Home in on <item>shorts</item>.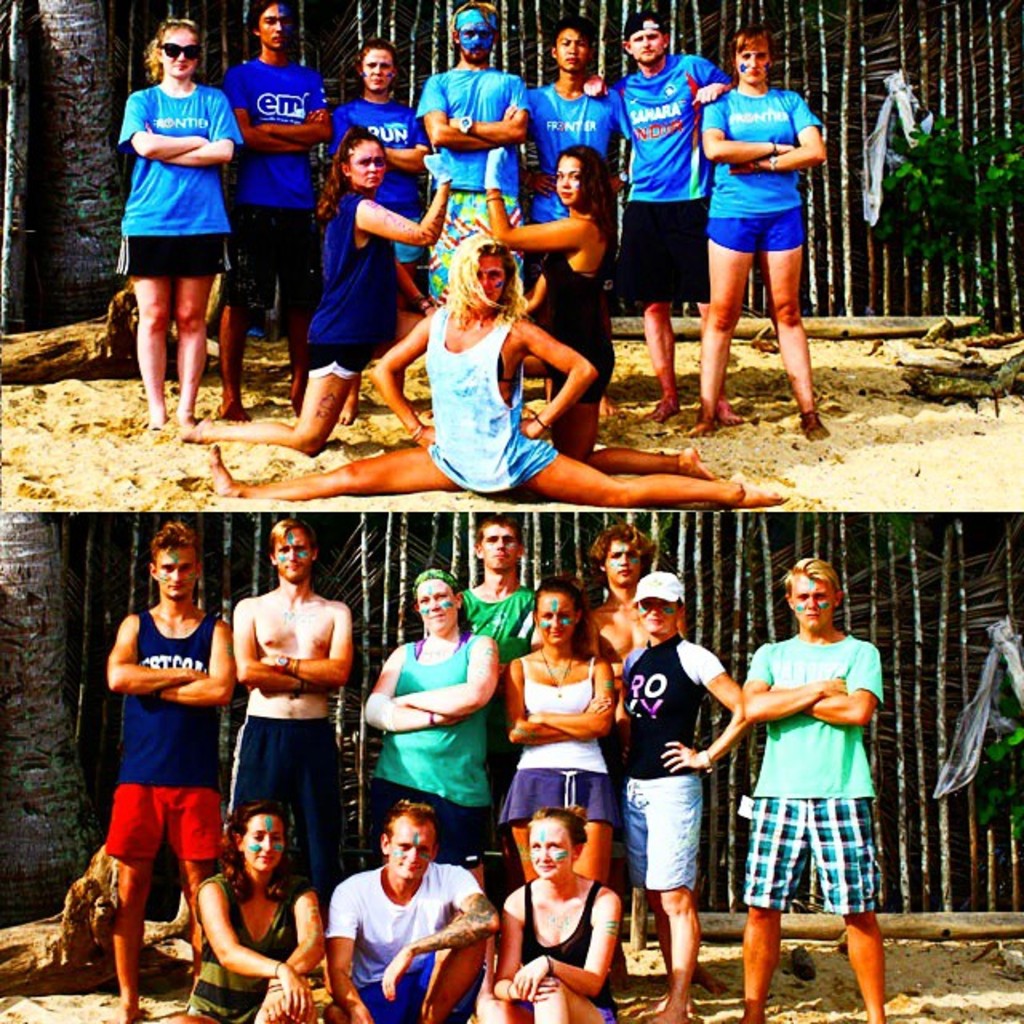
Homed in at <bbox>366, 784, 494, 862</bbox>.
